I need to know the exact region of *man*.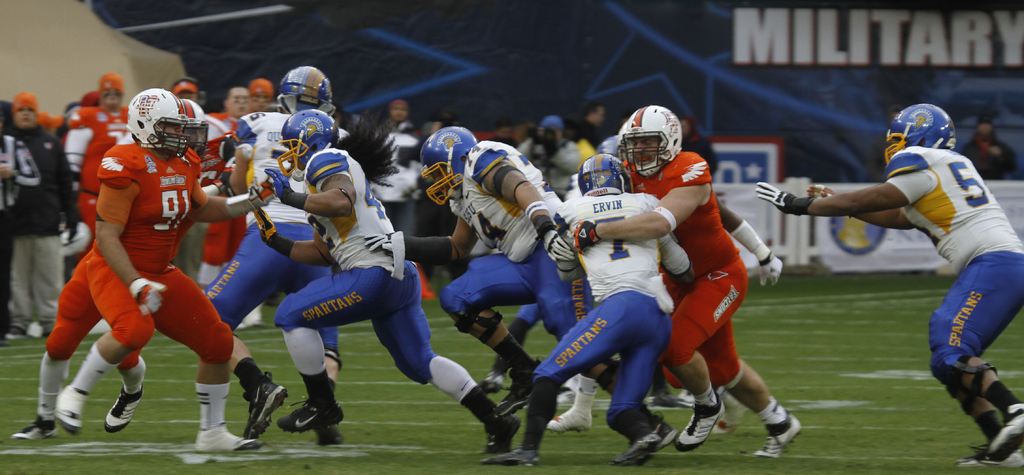
Region: 476, 154, 694, 472.
